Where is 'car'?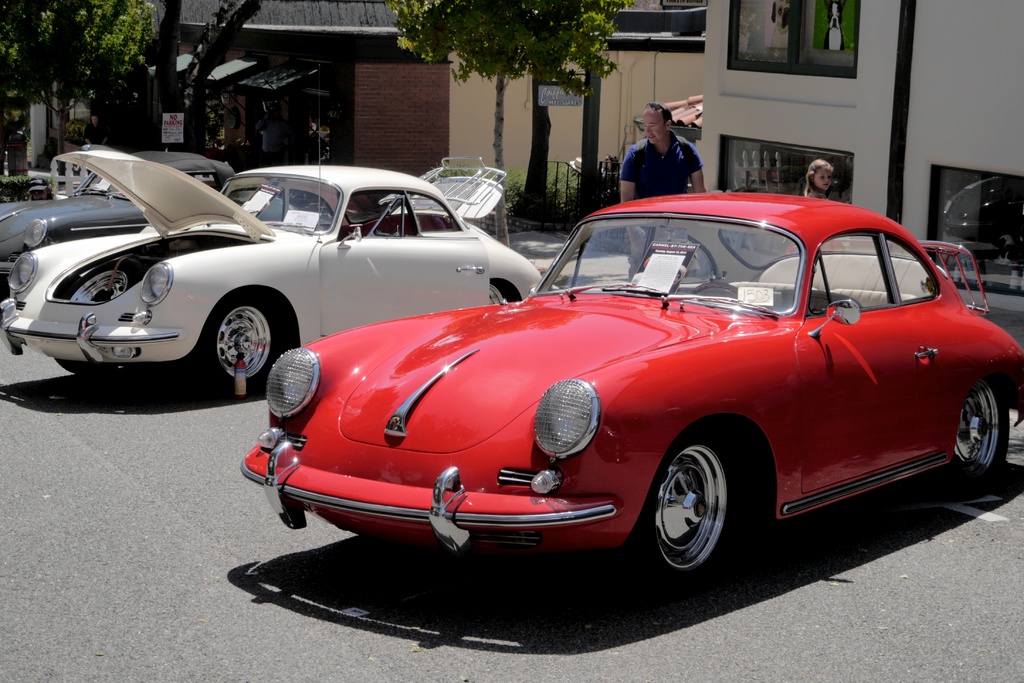
box(0, 152, 552, 403).
